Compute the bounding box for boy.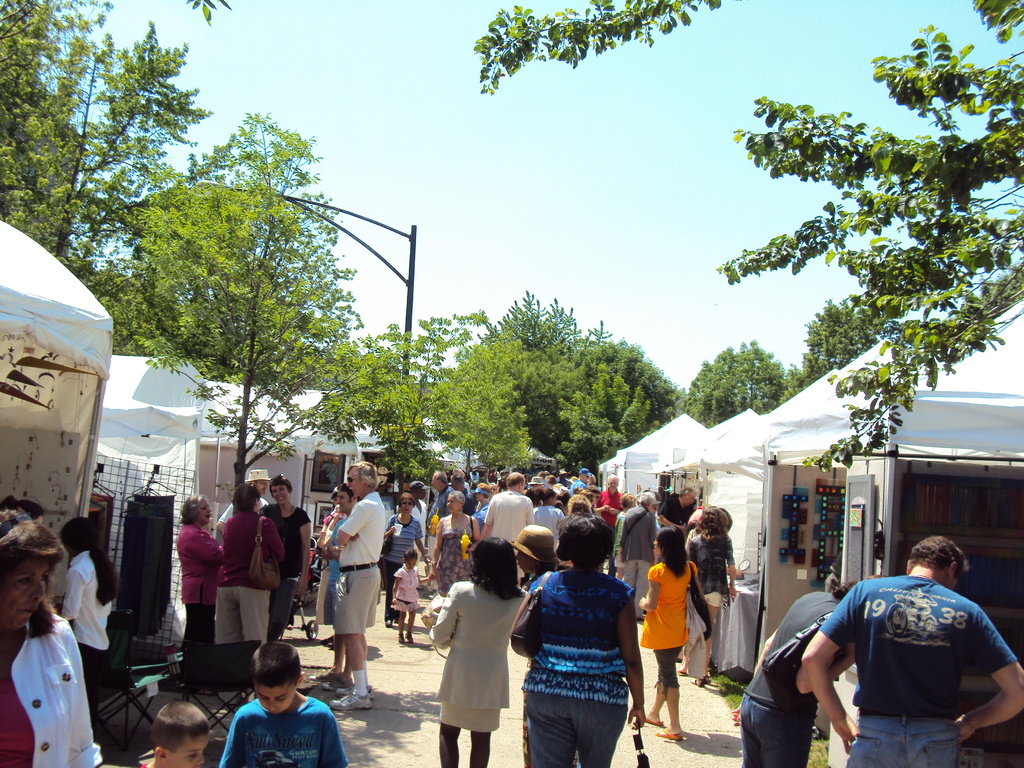
(left=223, top=644, right=348, bottom=767).
